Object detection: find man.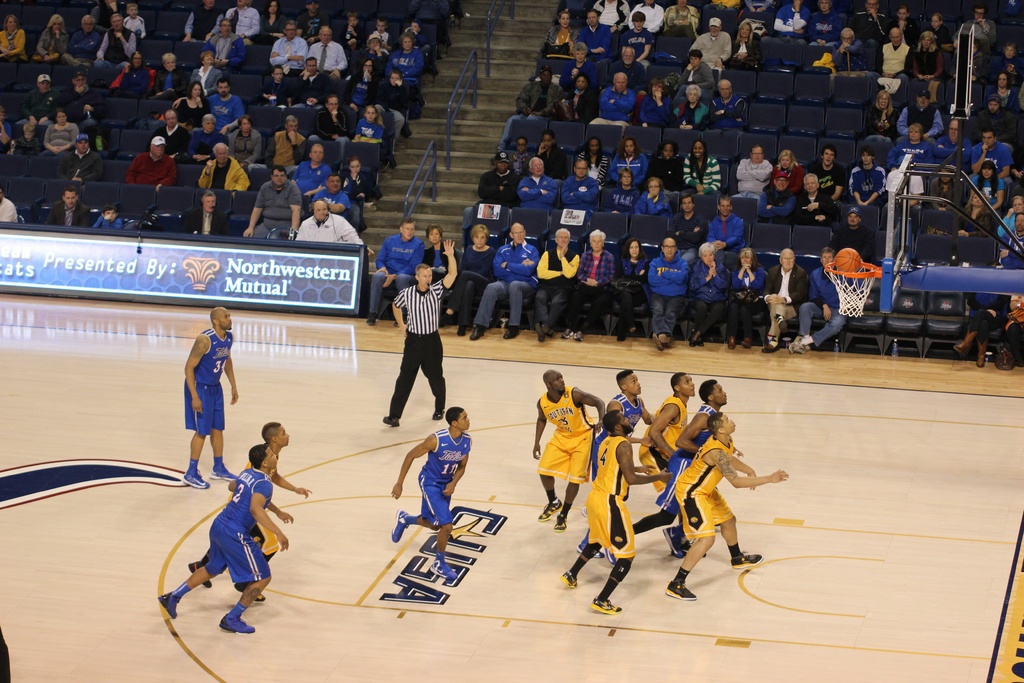
region(791, 172, 840, 227).
